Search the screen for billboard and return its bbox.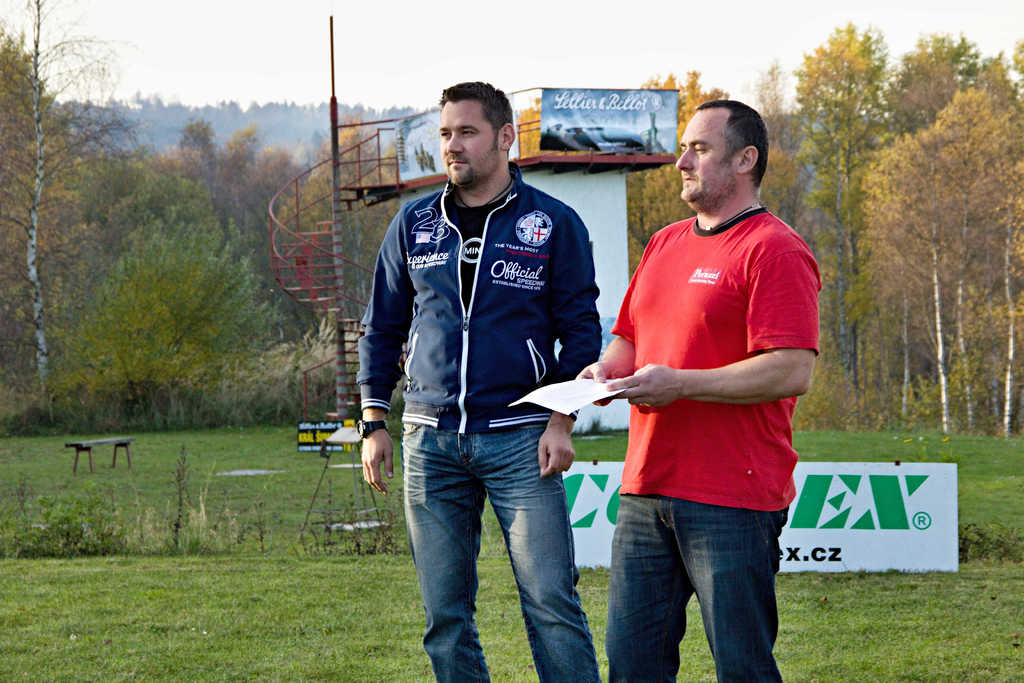
Found: bbox=[396, 107, 450, 194].
